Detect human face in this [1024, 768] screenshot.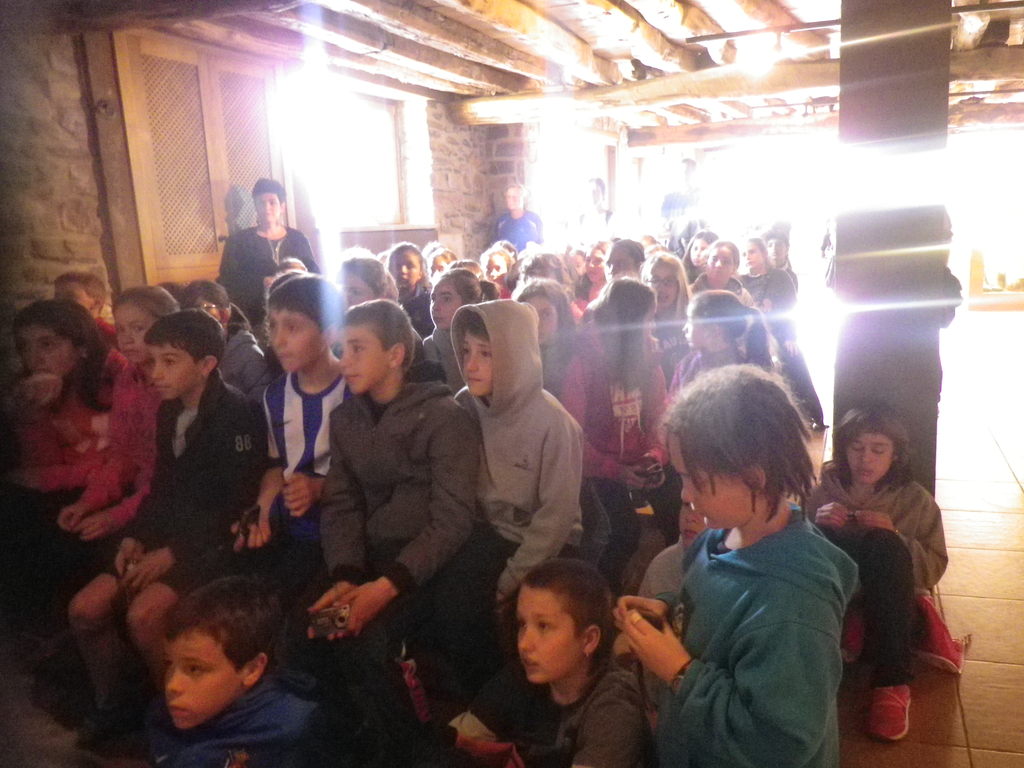
Detection: <box>527,264,558,284</box>.
